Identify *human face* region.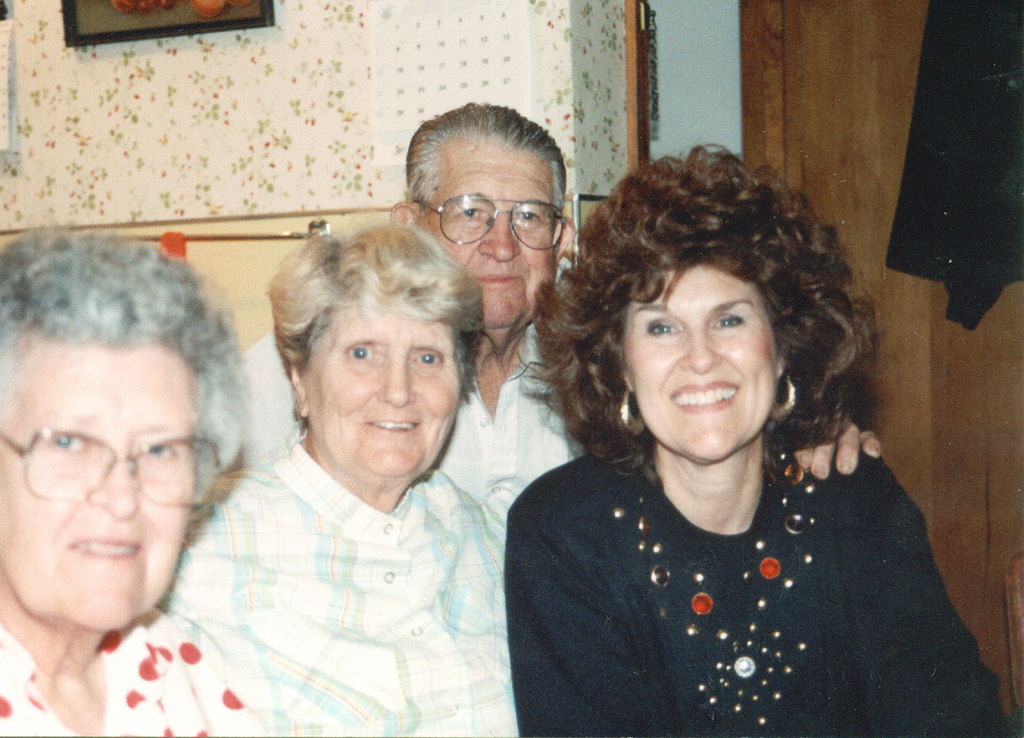
Region: x1=307, y1=301, x2=461, y2=476.
